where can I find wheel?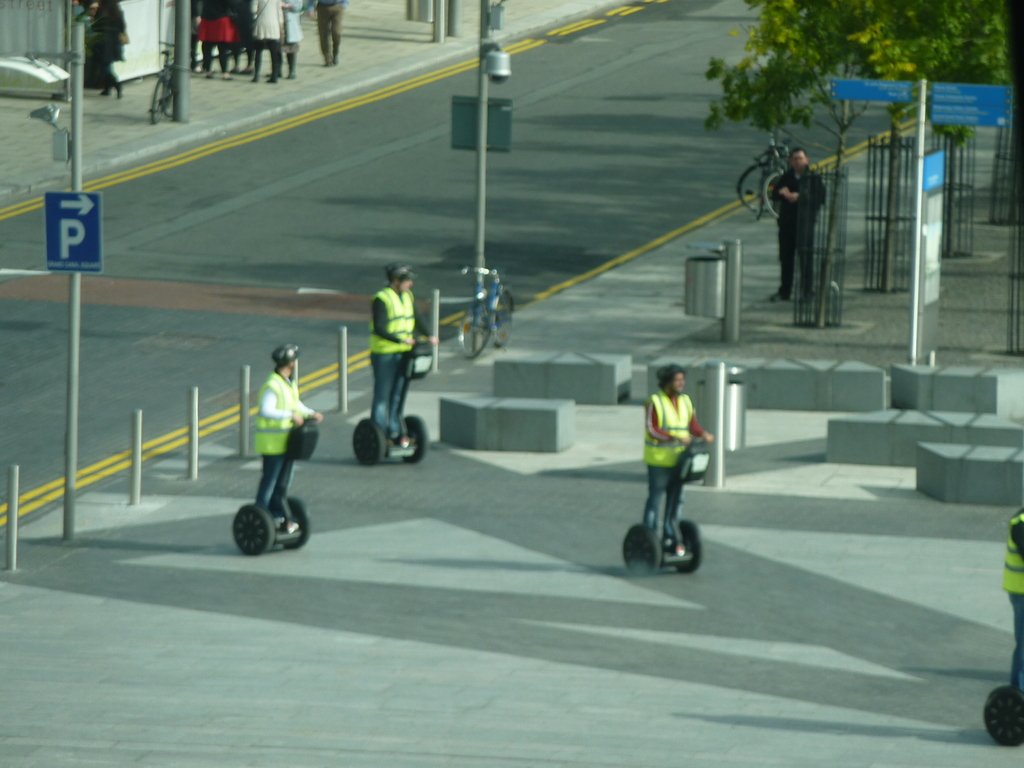
You can find it at (489, 287, 520, 341).
